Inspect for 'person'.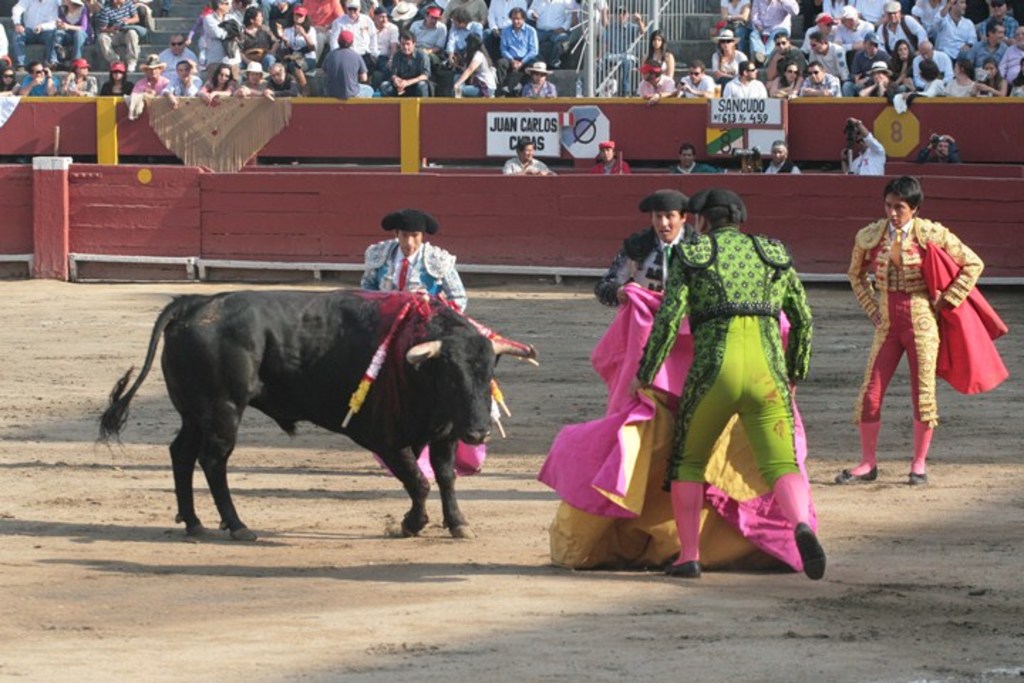
Inspection: bbox=[586, 142, 631, 176].
